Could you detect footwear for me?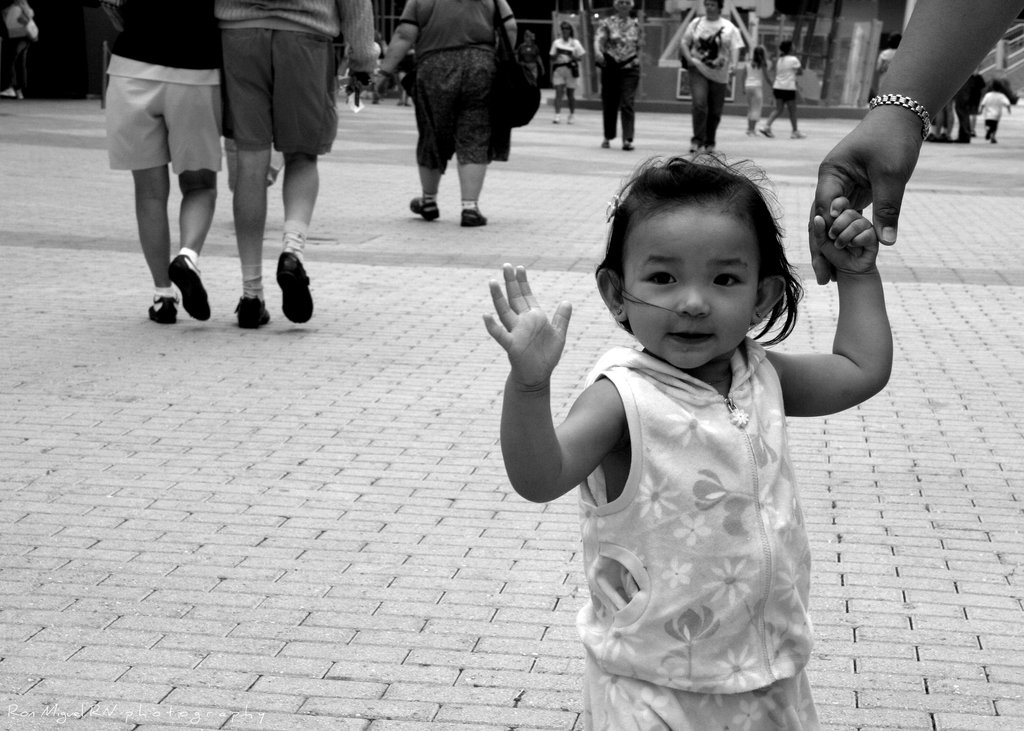
Detection result: 568, 113, 577, 122.
